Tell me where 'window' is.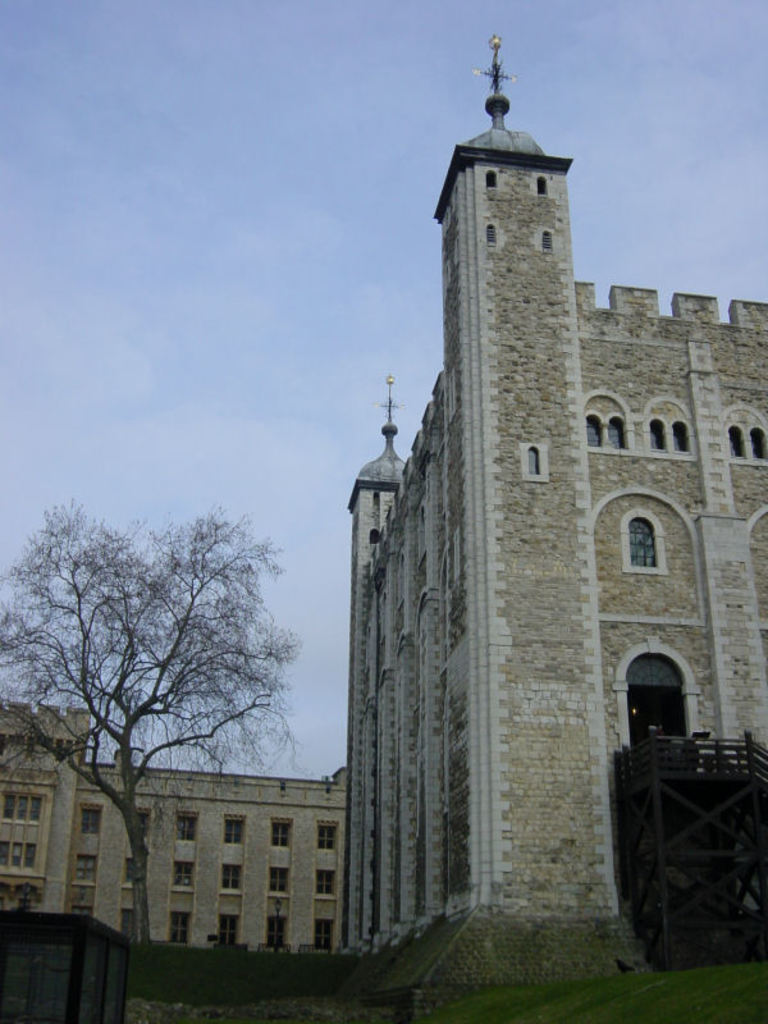
'window' is at 74,856,96,879.
